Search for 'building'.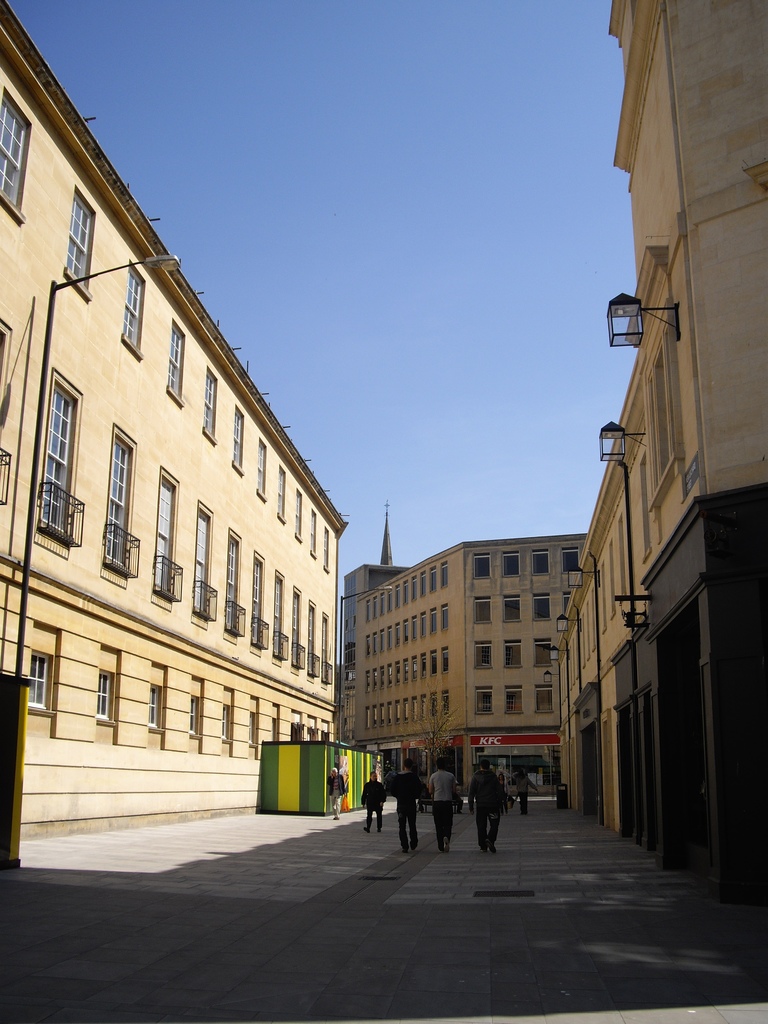
Found at region(540, 0, 767, 916).
